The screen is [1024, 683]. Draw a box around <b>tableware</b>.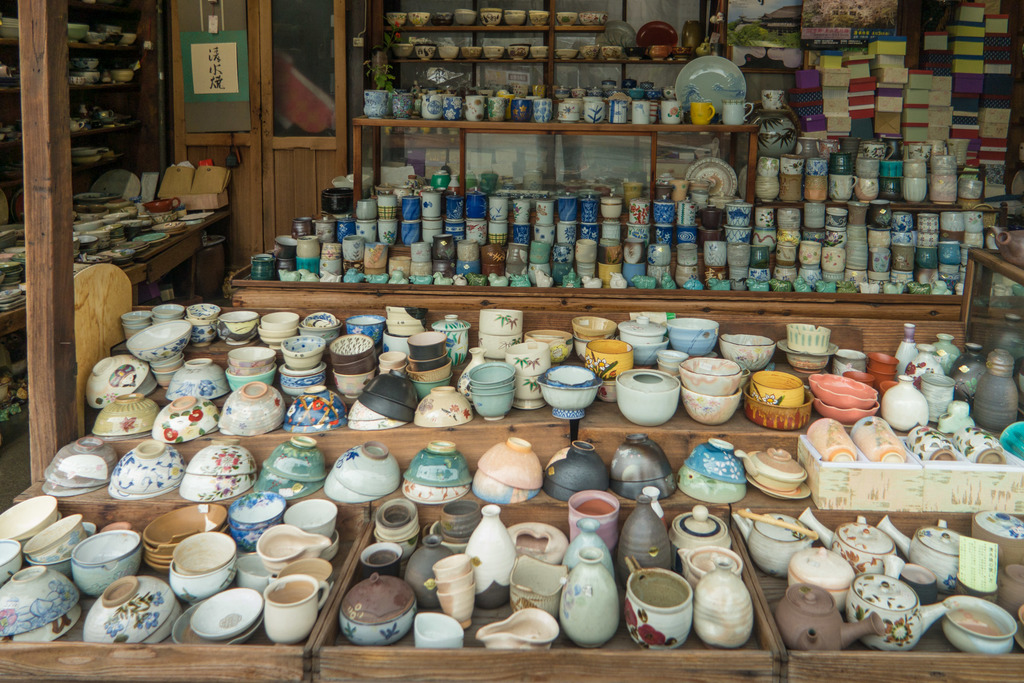
303:318:339:330.
